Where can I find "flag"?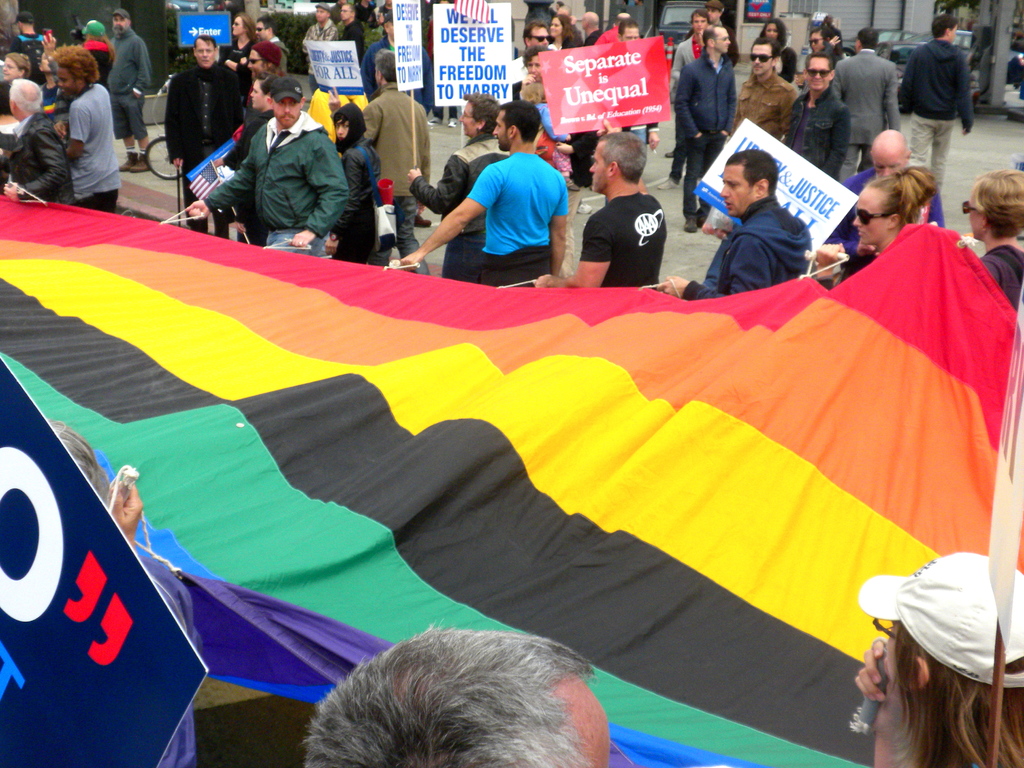
You can find it at bbox=(193, 162, 222, 203).
